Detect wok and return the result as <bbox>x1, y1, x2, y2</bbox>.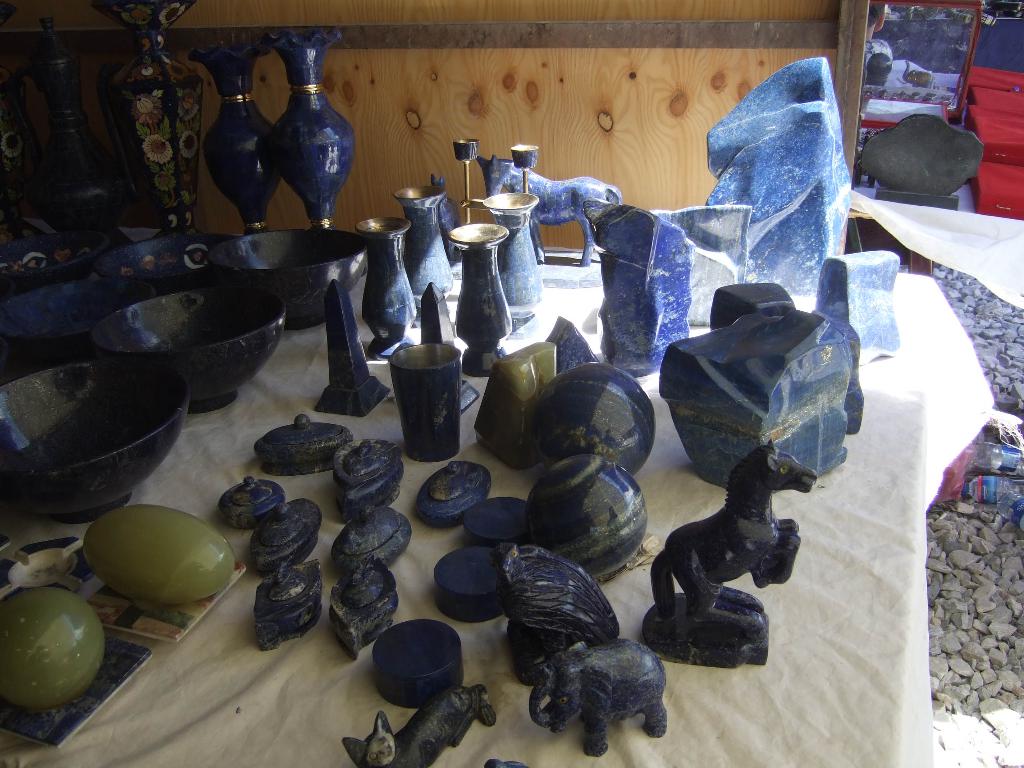
<bbox>210, 213, 370, 335</bbox>.
